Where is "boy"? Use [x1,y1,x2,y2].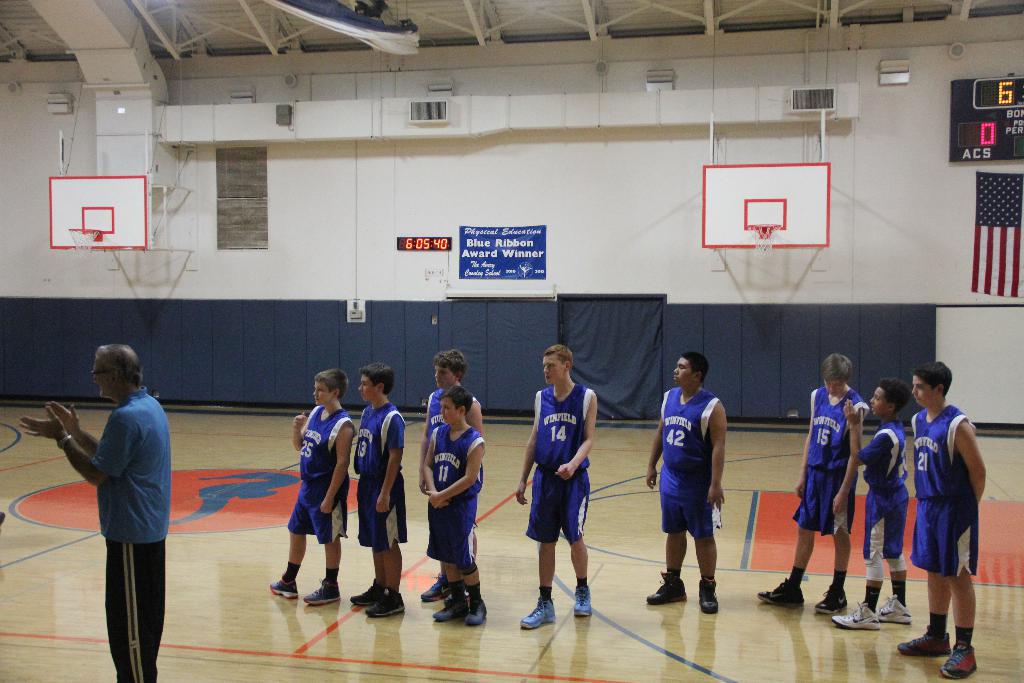
[830,377,914,623].
